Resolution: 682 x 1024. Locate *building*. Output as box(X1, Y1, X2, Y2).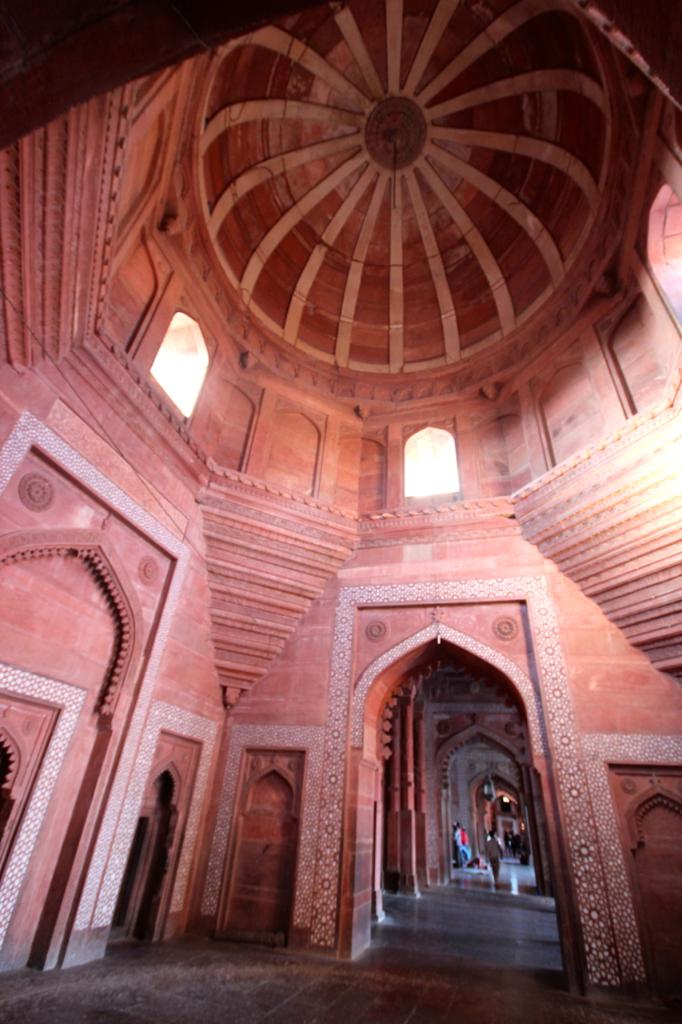
box(0, 0, 681, 1021).
